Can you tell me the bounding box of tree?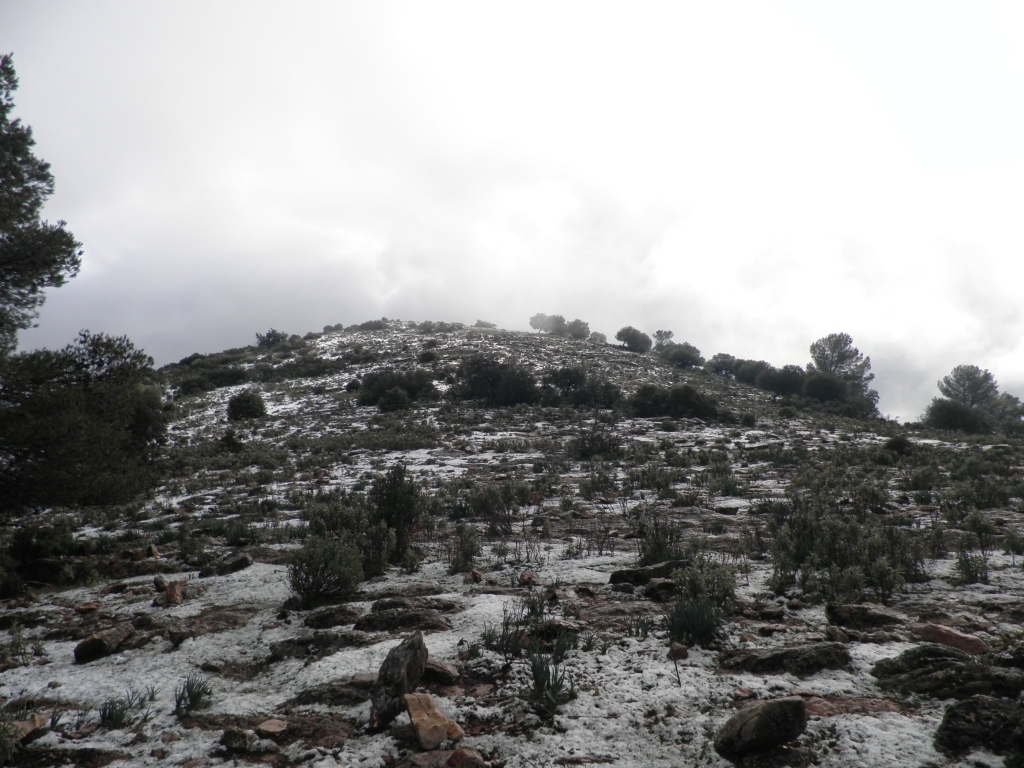
x1=660, y1=340, x2=705, y2=362.
